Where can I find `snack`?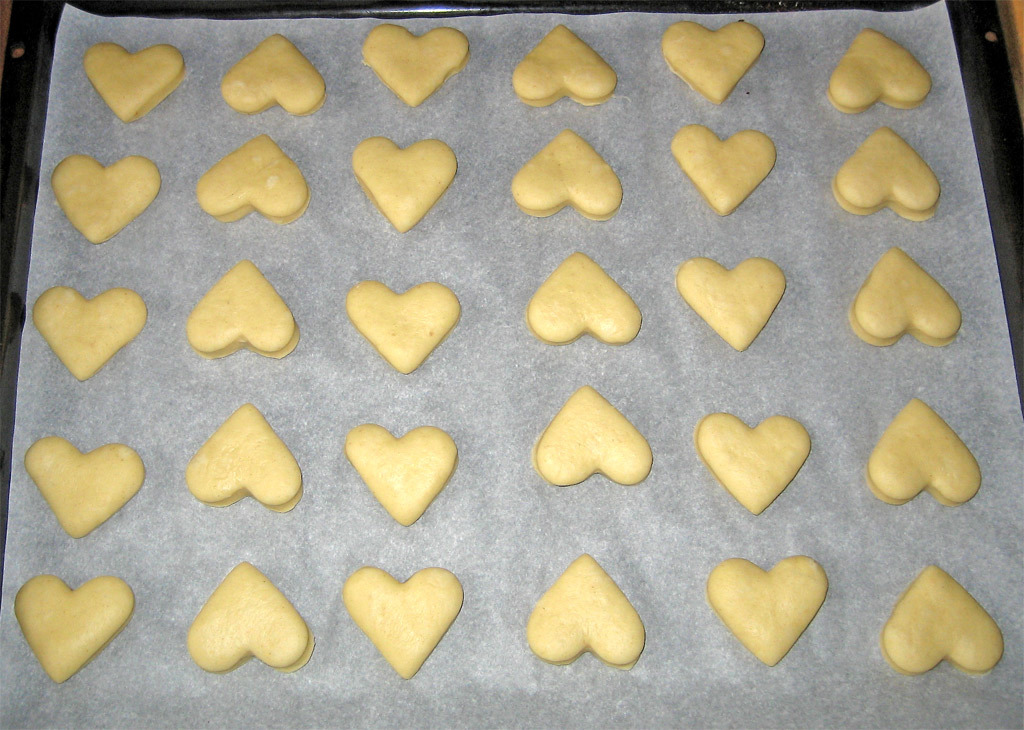
You can find it at locate(349, 281, 462, 376).
